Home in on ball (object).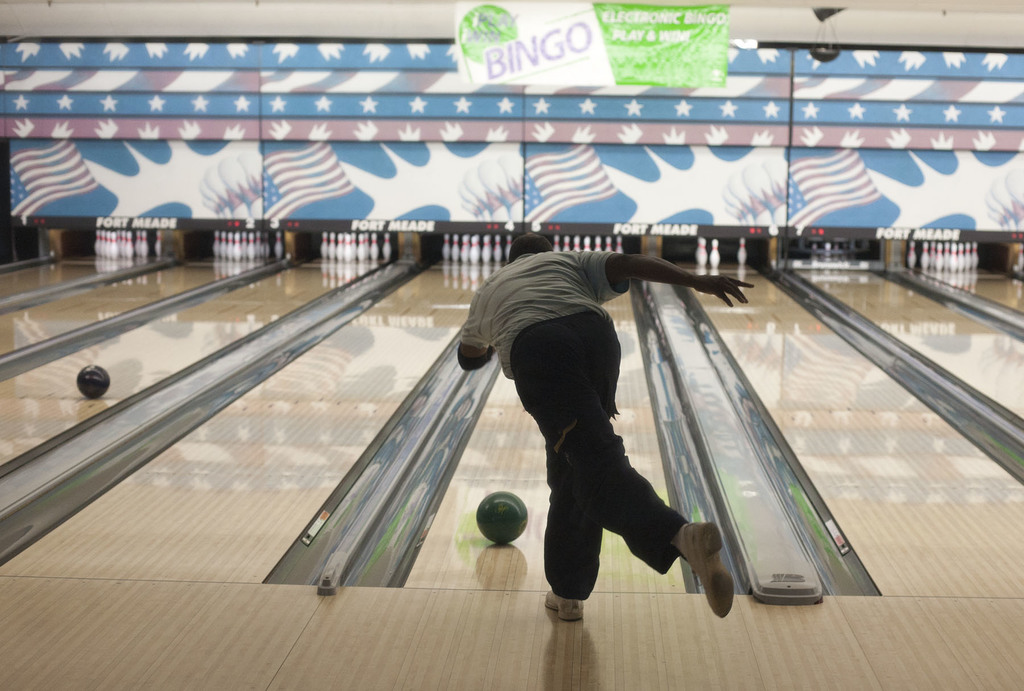
Homed in at [x1=73, y1=366, x2=111, y2=400].
